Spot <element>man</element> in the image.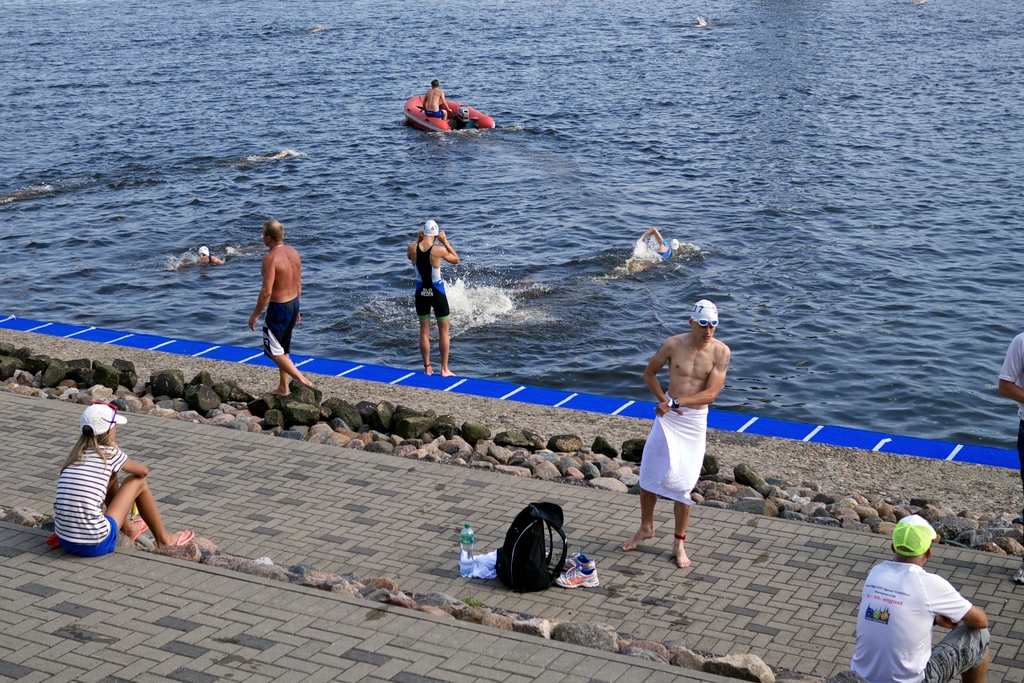
<element>man</element> found at [left=998, top=336, right=1023, bottom=585].
